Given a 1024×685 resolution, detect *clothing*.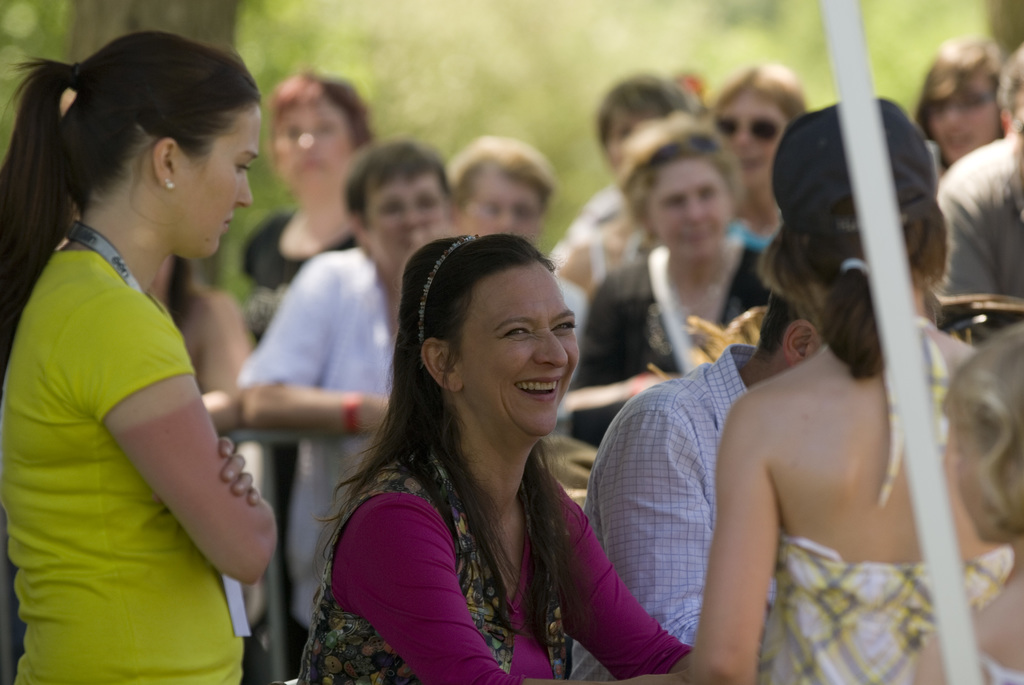
bbox=(760, 513, 1023, 684).
